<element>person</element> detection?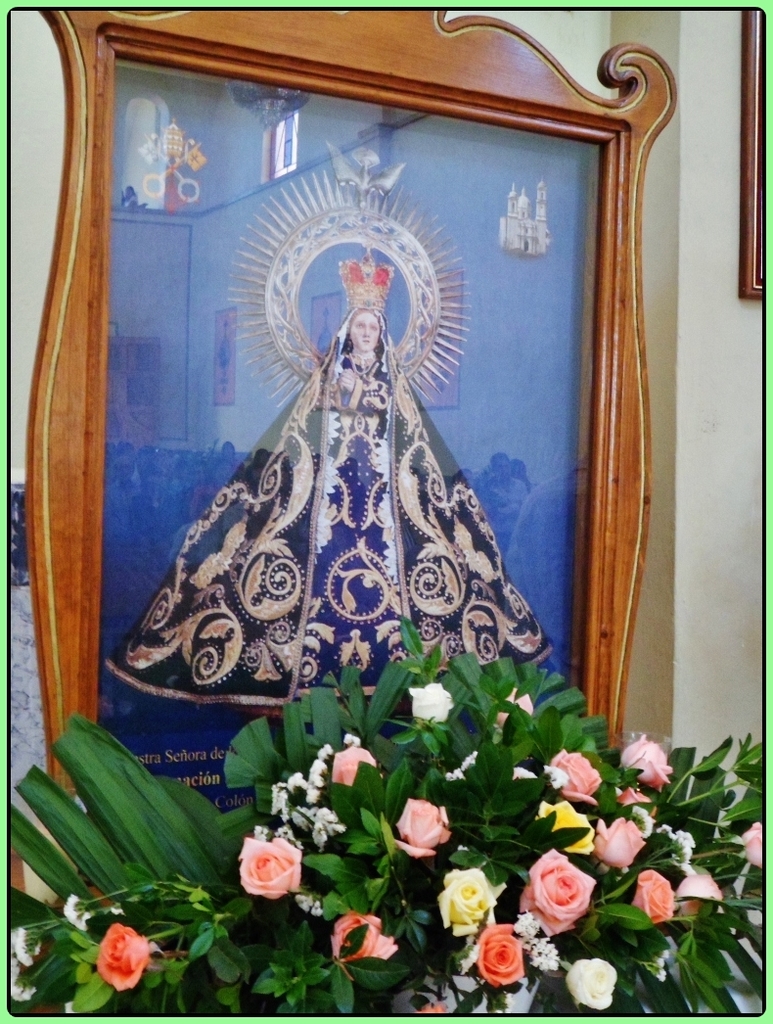
(103,307,555,715)
